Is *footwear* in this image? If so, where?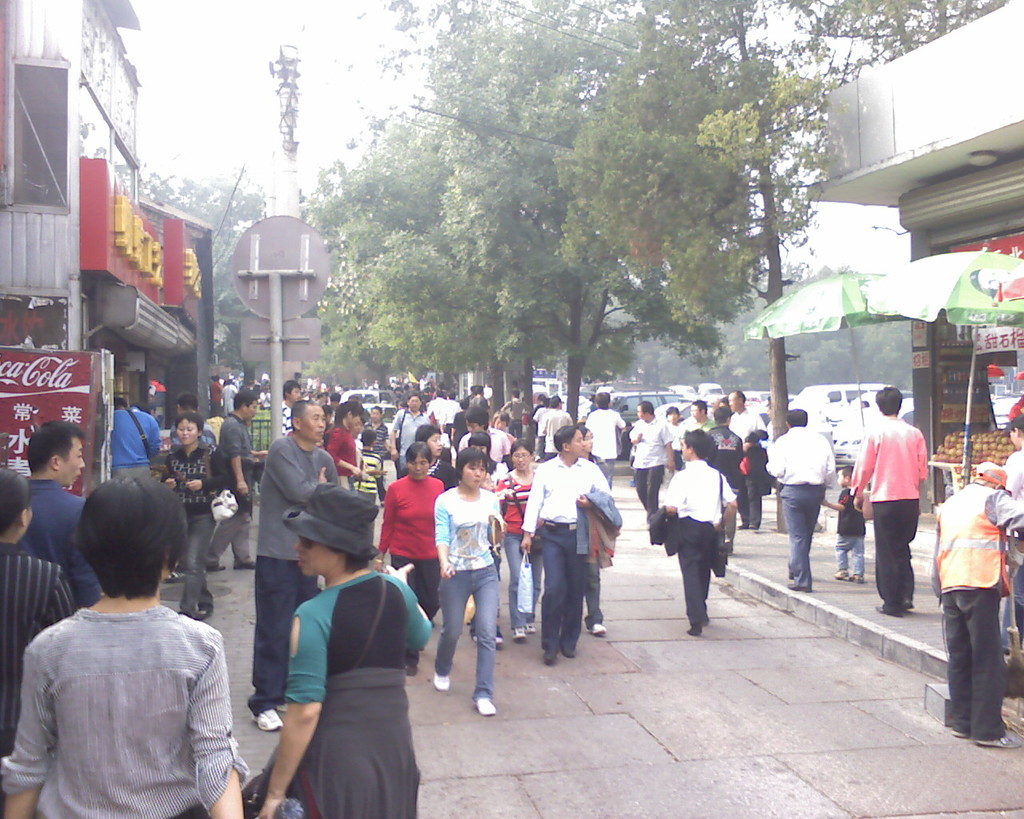
Yes, at bbox(901, 601, 915, 608).
